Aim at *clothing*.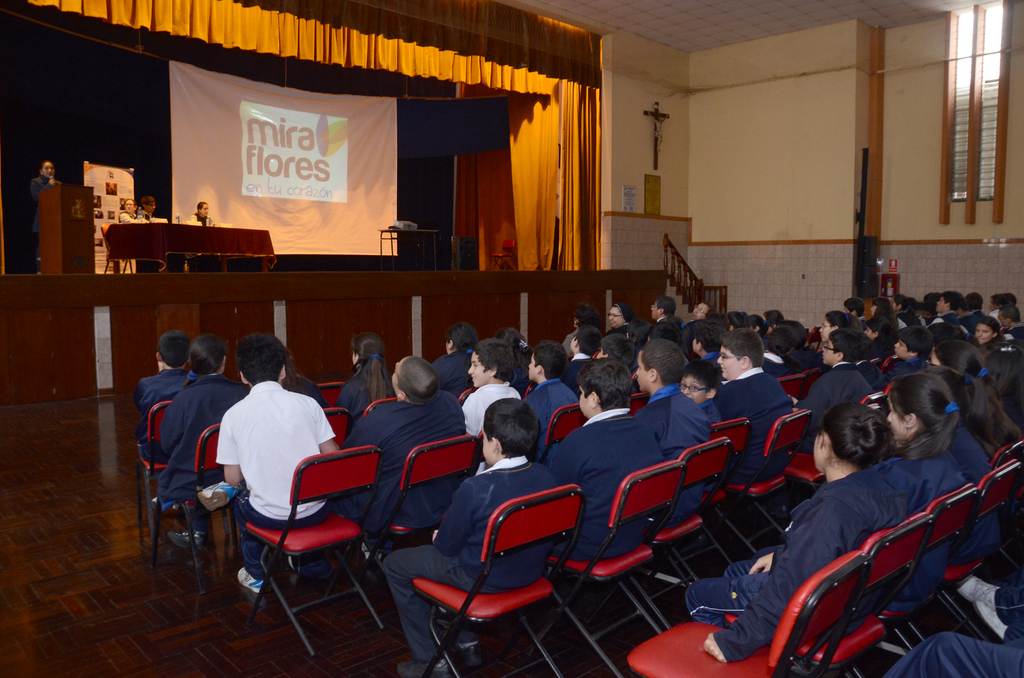
Aimed at <bbox>635, 384, 711, 528</bbox>.
